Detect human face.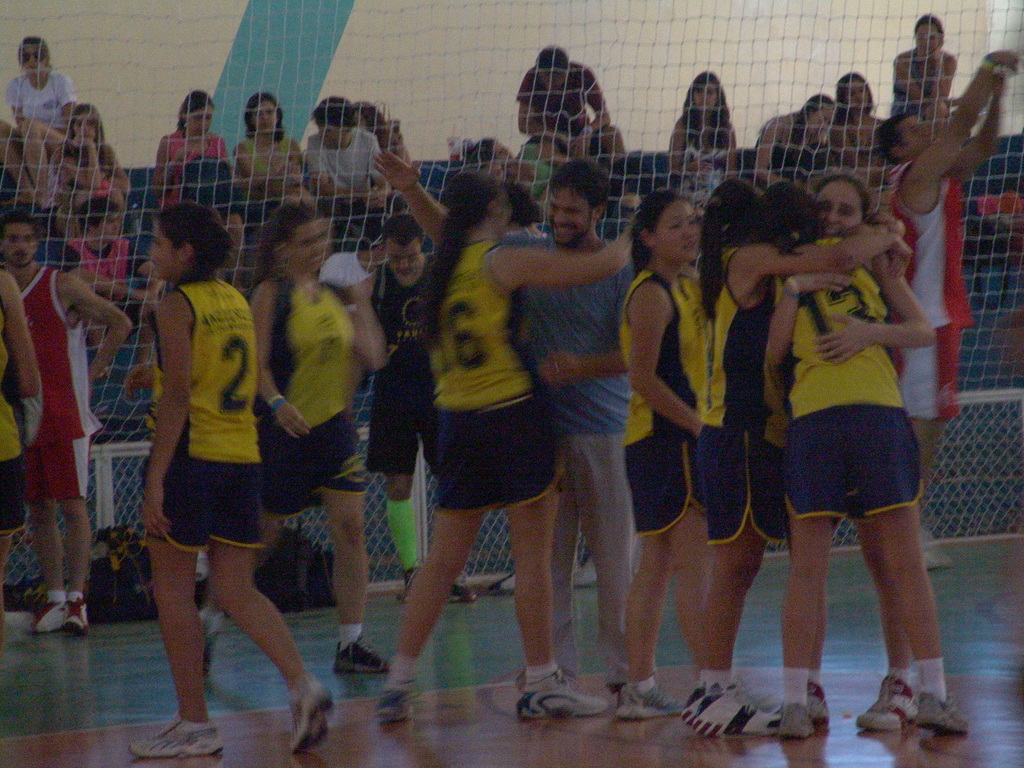
Detected at 546,188,587,242.
